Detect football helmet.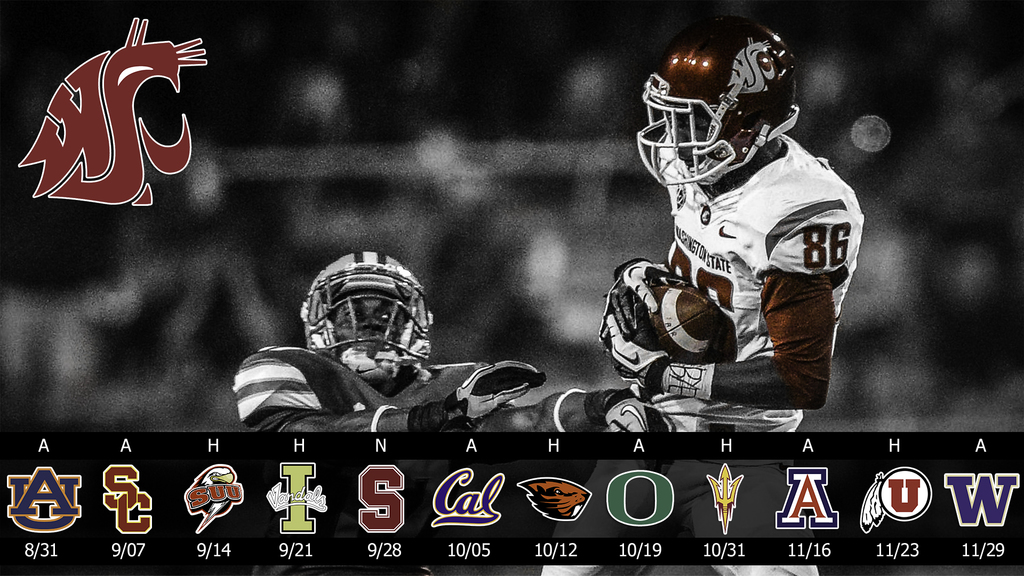
Detected at 636 20 797 193.
